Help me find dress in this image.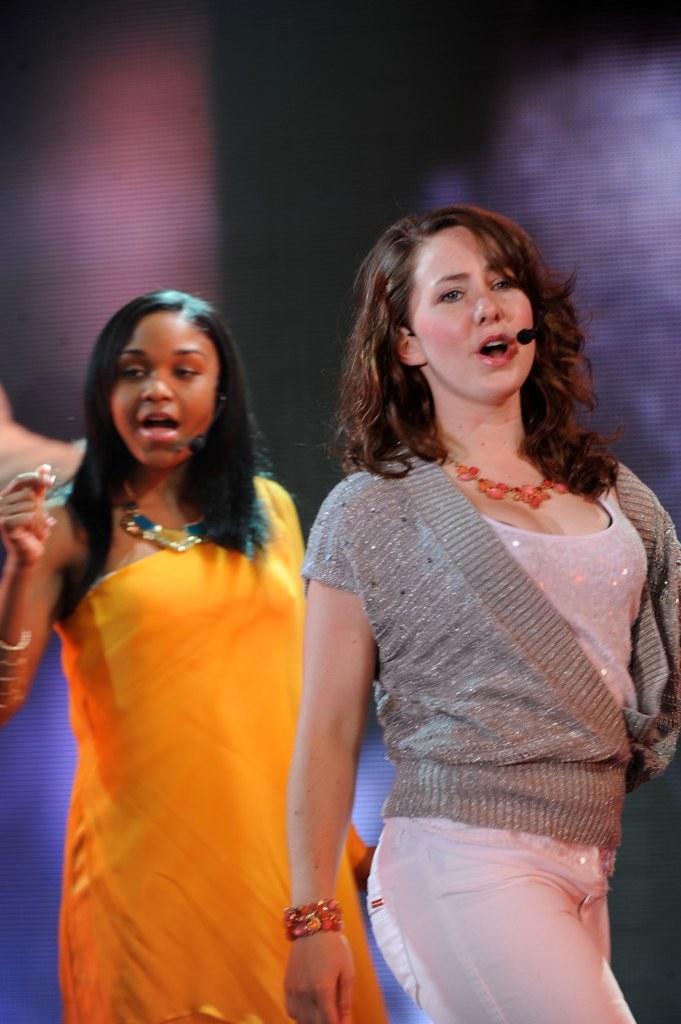
Found it: 297, 452, 680, 1023.
